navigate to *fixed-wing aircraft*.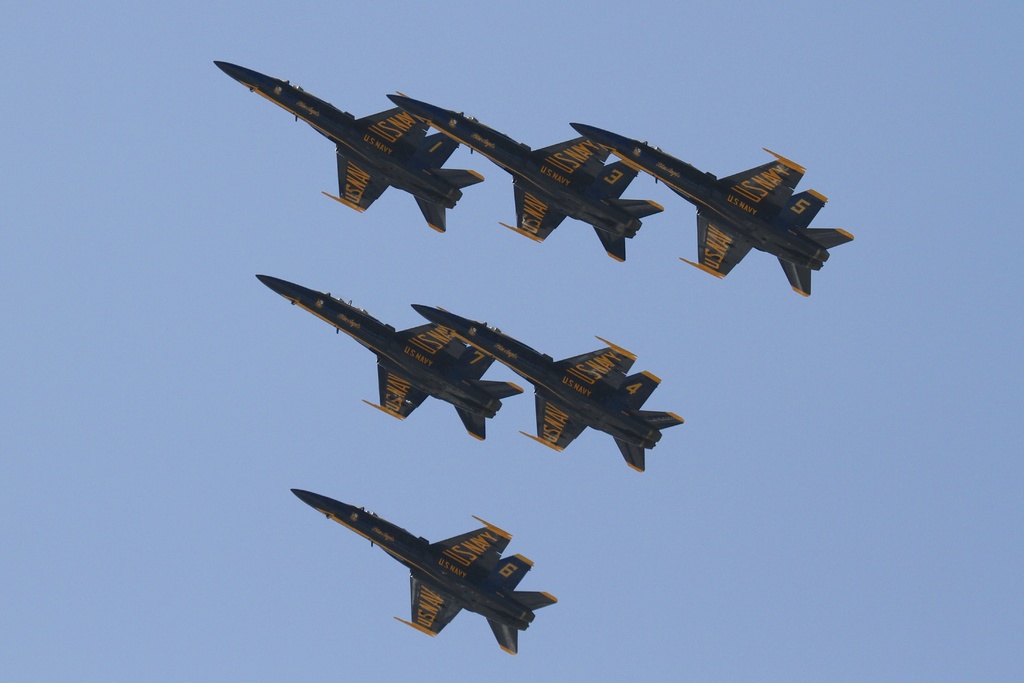
Navigation target: {"x1": 410, "y1": 304, "x2": 687, "y2": 472}.
